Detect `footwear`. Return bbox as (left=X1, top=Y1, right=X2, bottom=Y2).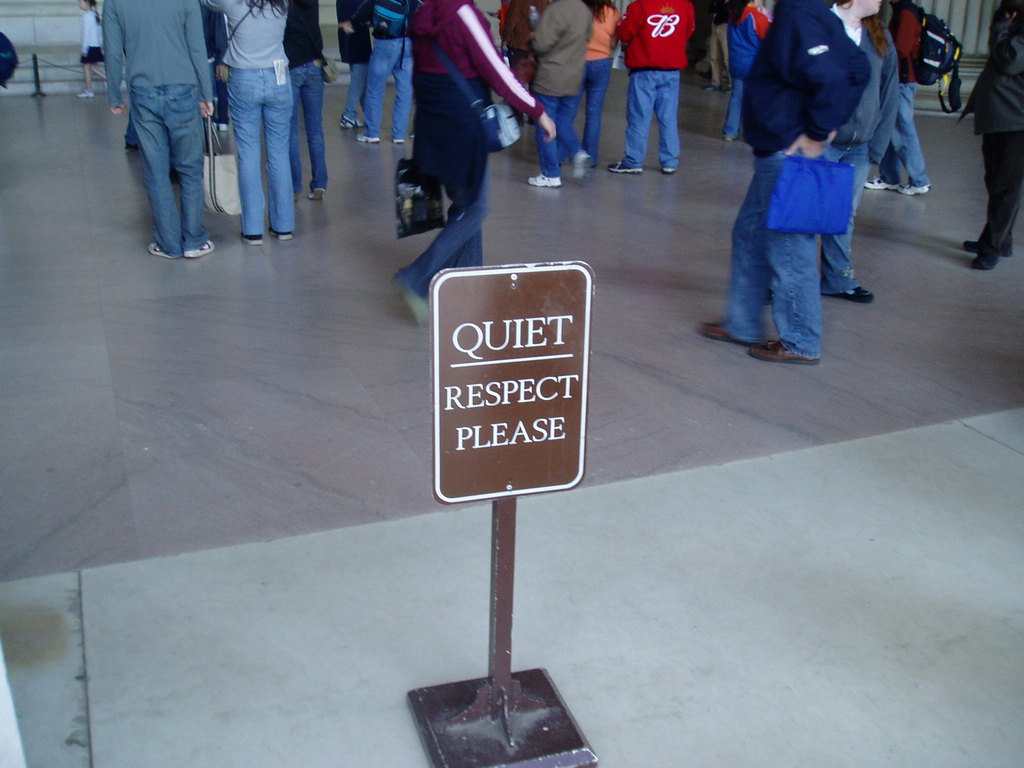
(left=395, top=139, right=405, bottom=144).
